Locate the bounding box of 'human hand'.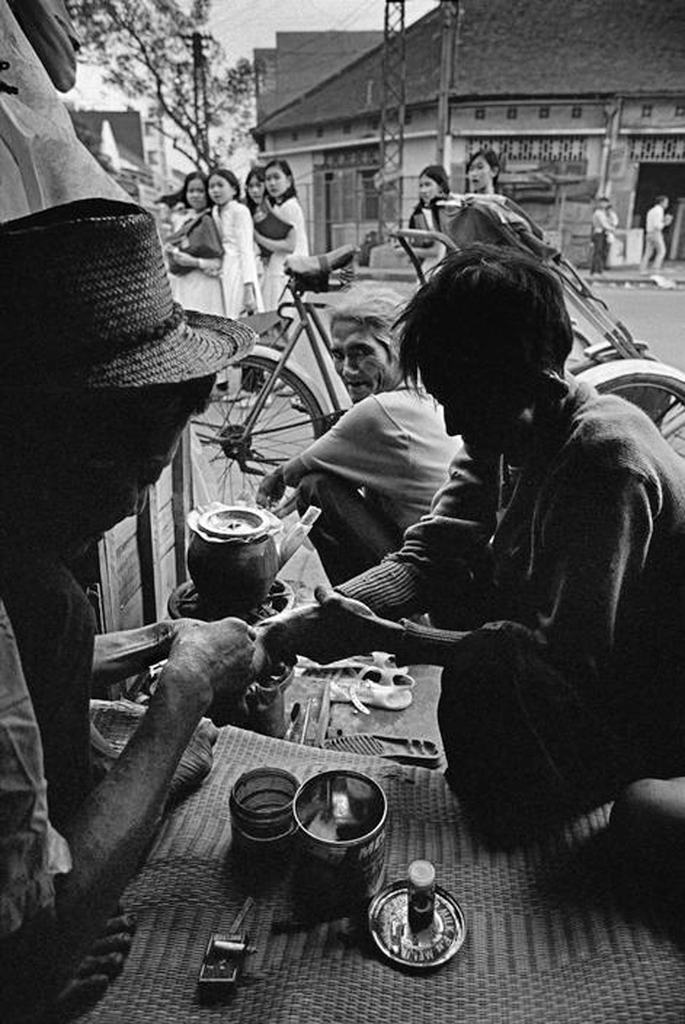
Bounding box: crop(165, 621, 210, 658).
